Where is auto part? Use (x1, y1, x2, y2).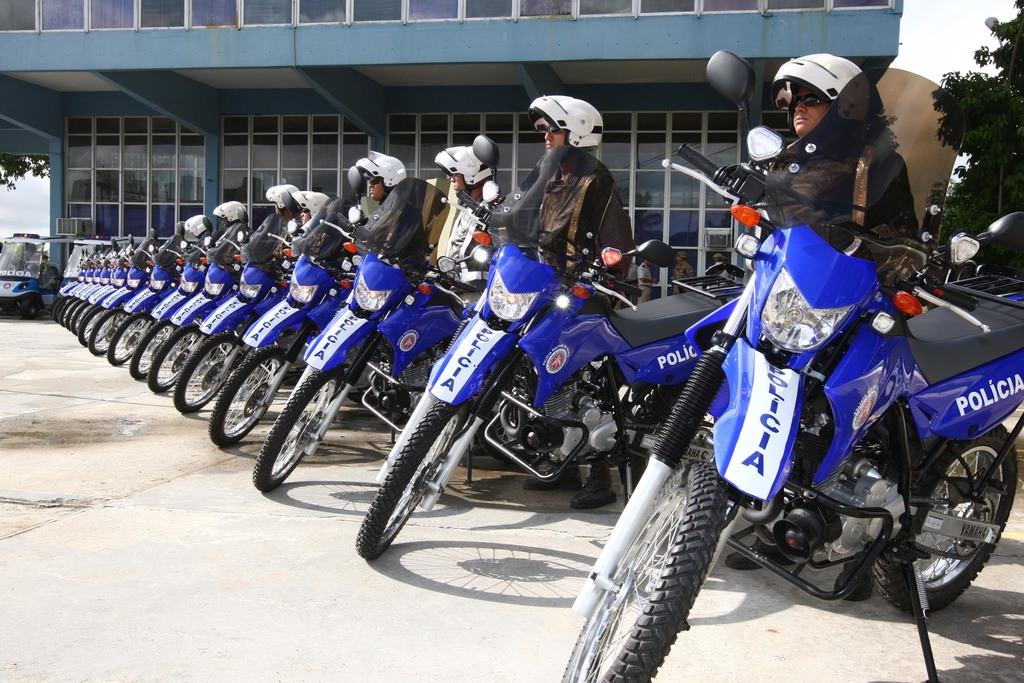
(991, 204, 1023, 252).
